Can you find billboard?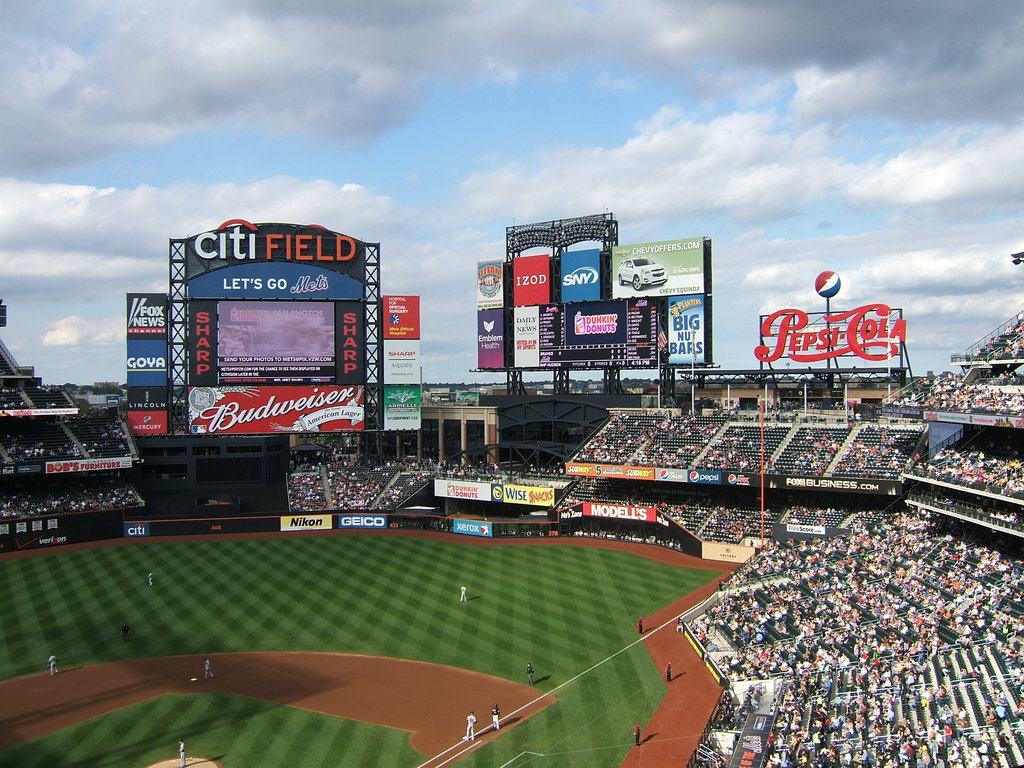
Yes, bounding box: {"left": 478, "top": 260, "right": 505, "bottom": 310}.
